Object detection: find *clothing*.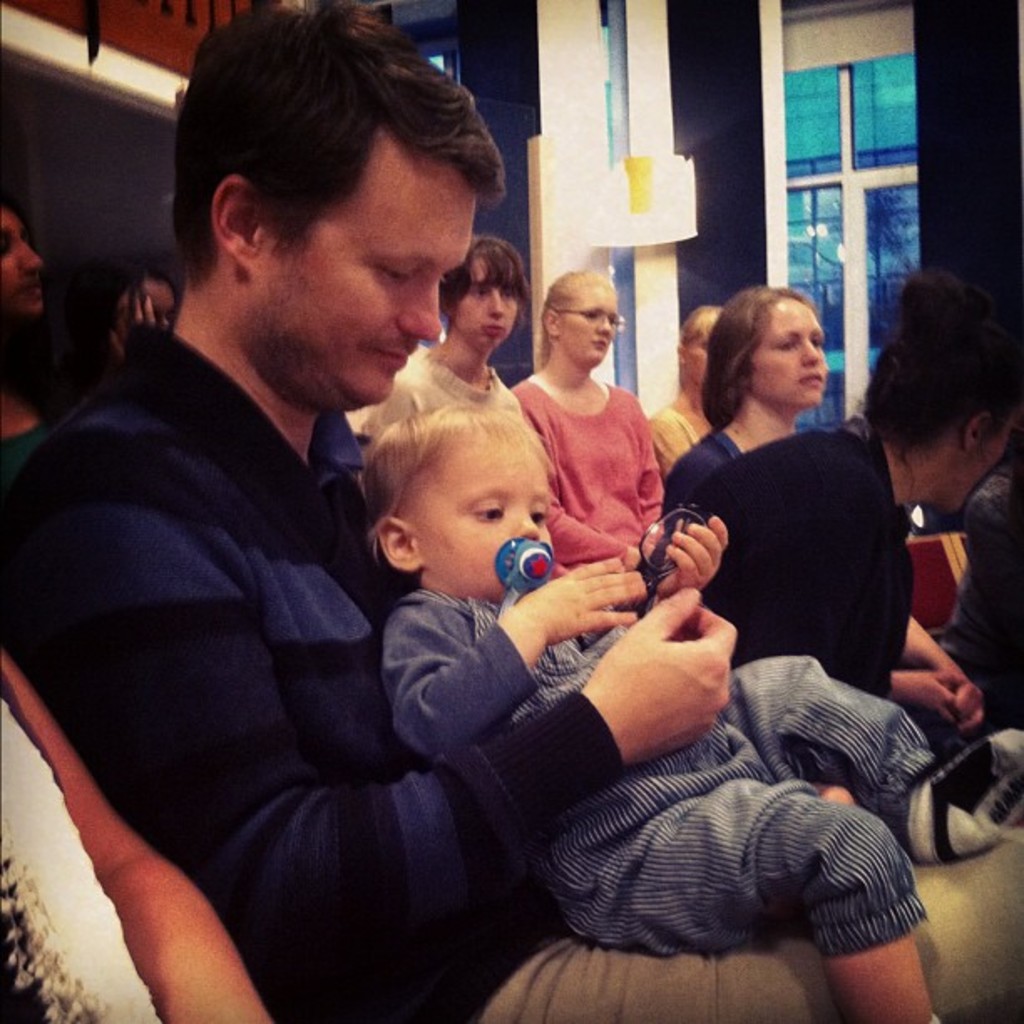
l=658, t=428, r=738, b=509.
